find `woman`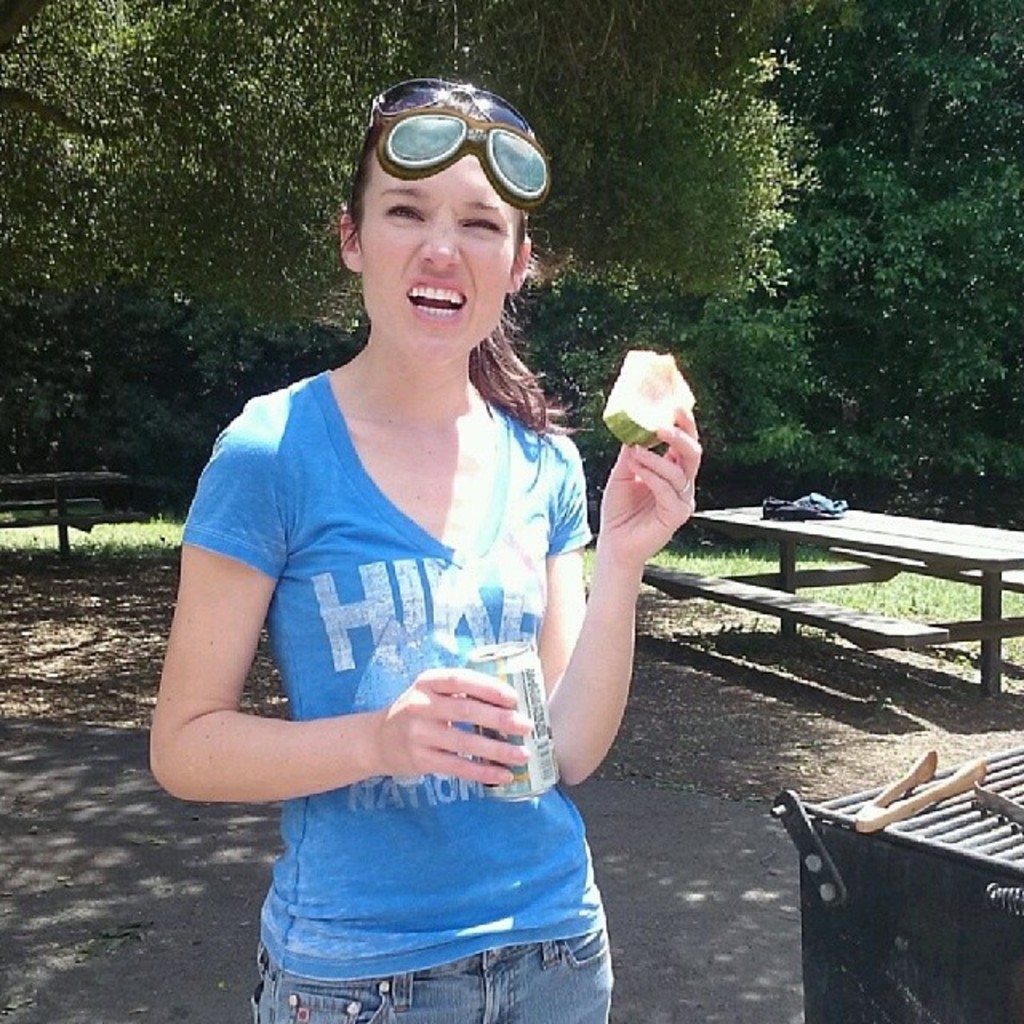
(179,70,682,1011)
